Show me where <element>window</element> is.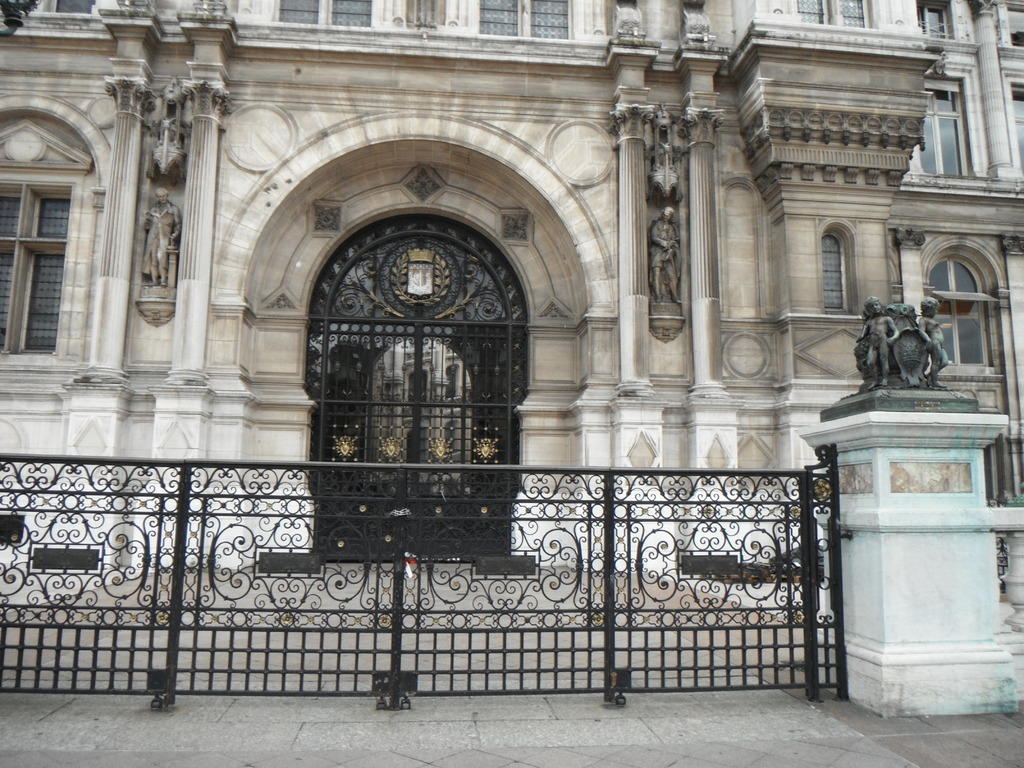
<element>window</element> is at (819, 226, 847, 305).
